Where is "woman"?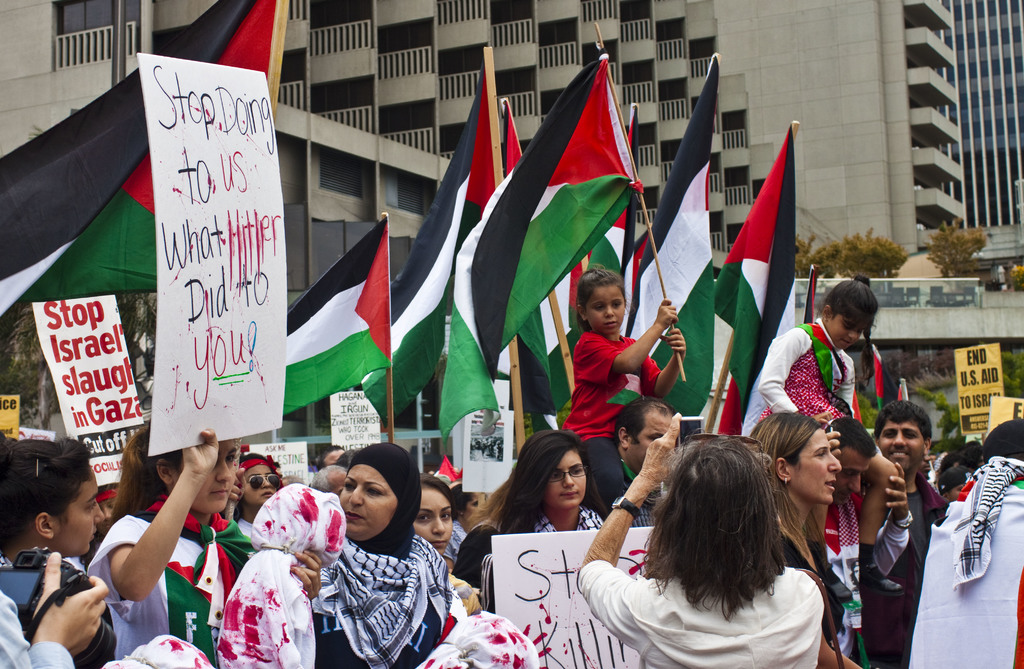
{"left": 0, "top": 437, "right": 108, "bottom": 569}.
